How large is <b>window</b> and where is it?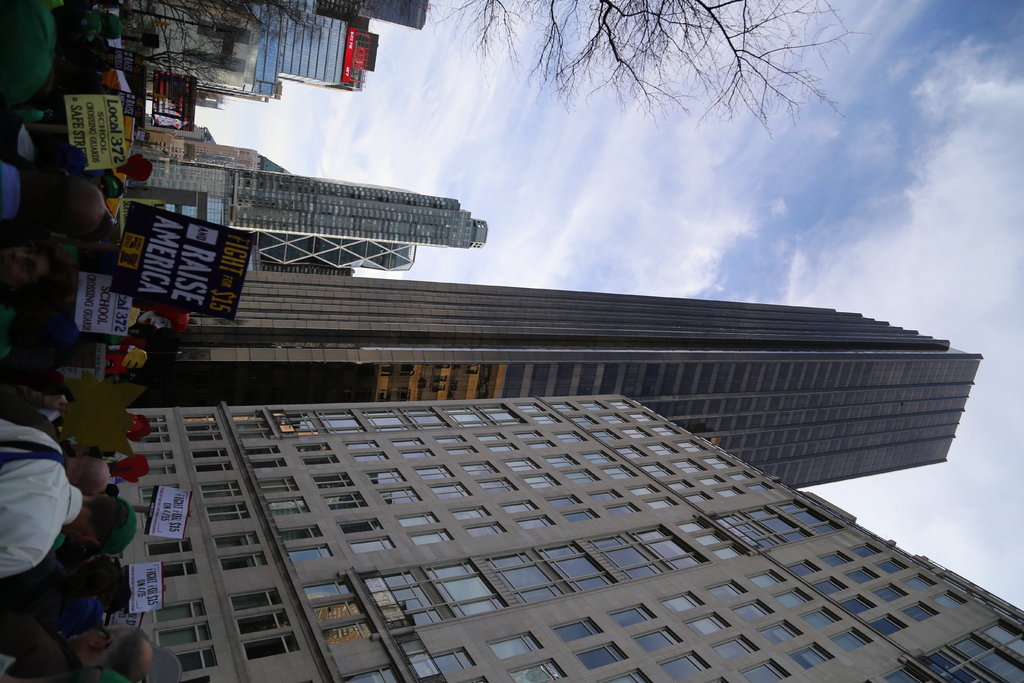
Bounding box: box(774, 589, 806, 605).
